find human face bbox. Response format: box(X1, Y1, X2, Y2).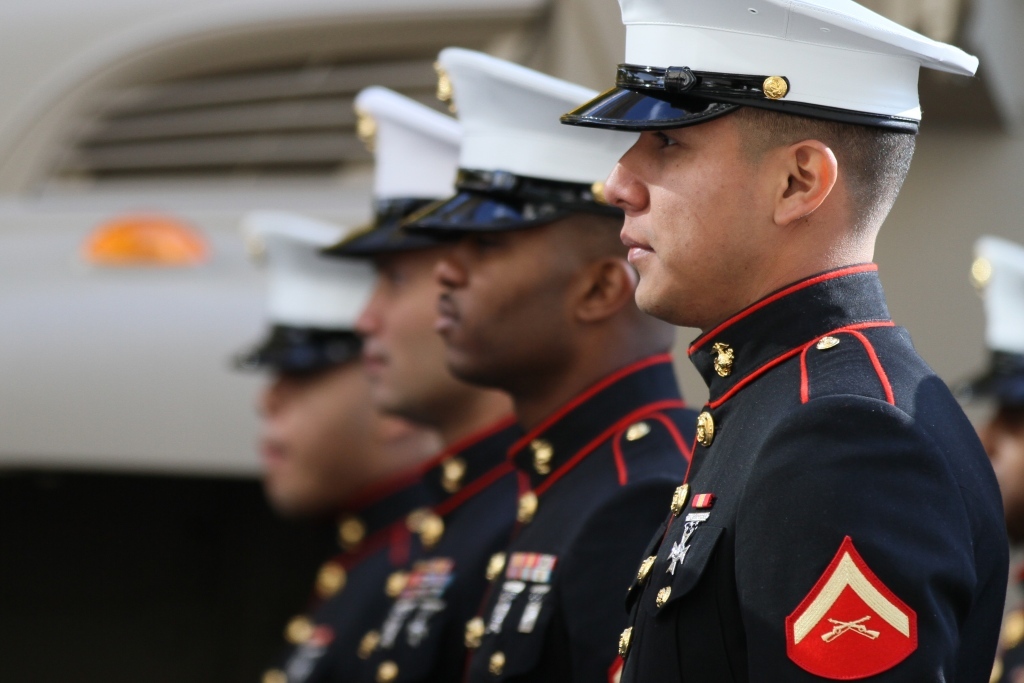
box(358, 235, 482, 419).
